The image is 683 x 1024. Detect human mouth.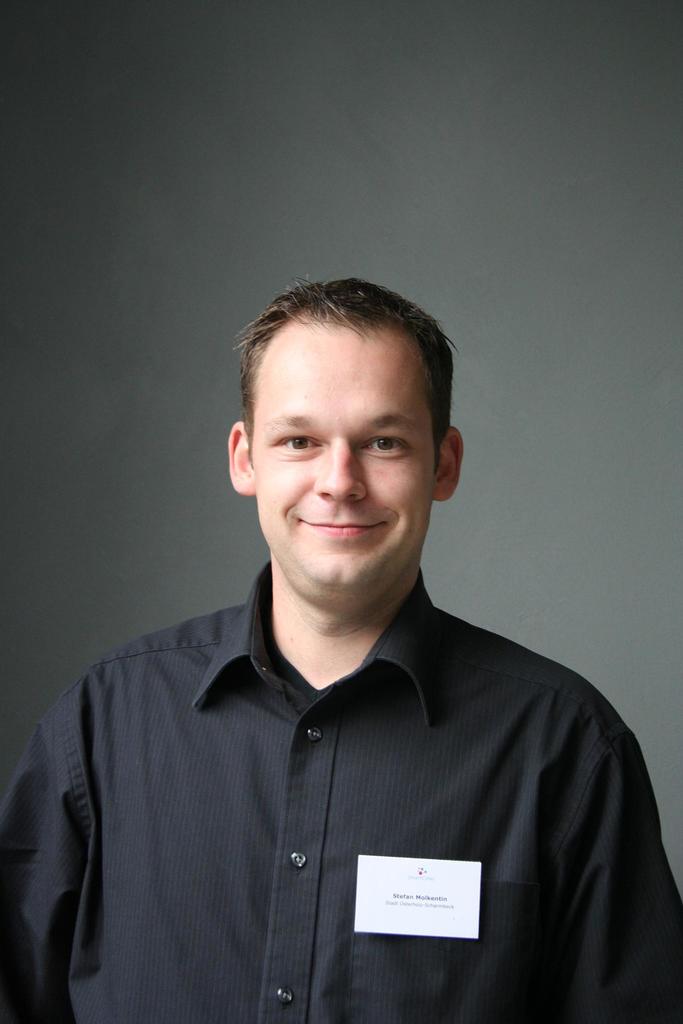
Detection: detection(297, 518, 386, 537).
